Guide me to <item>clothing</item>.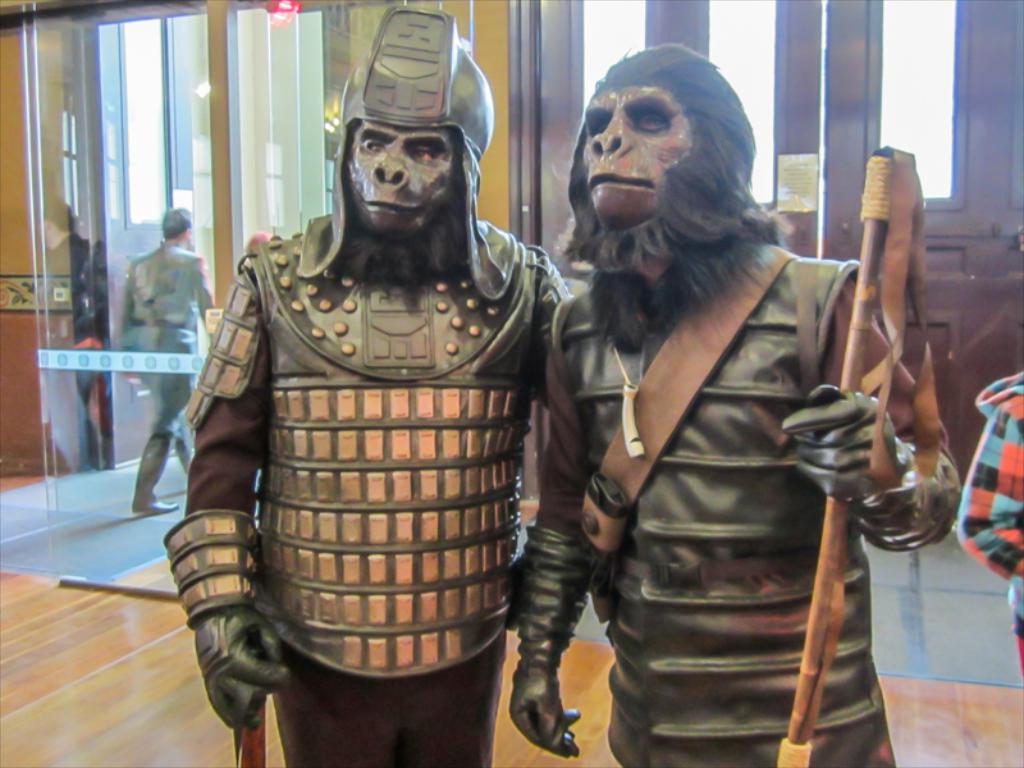
Guidance: region(119, 239, 216, 489).
